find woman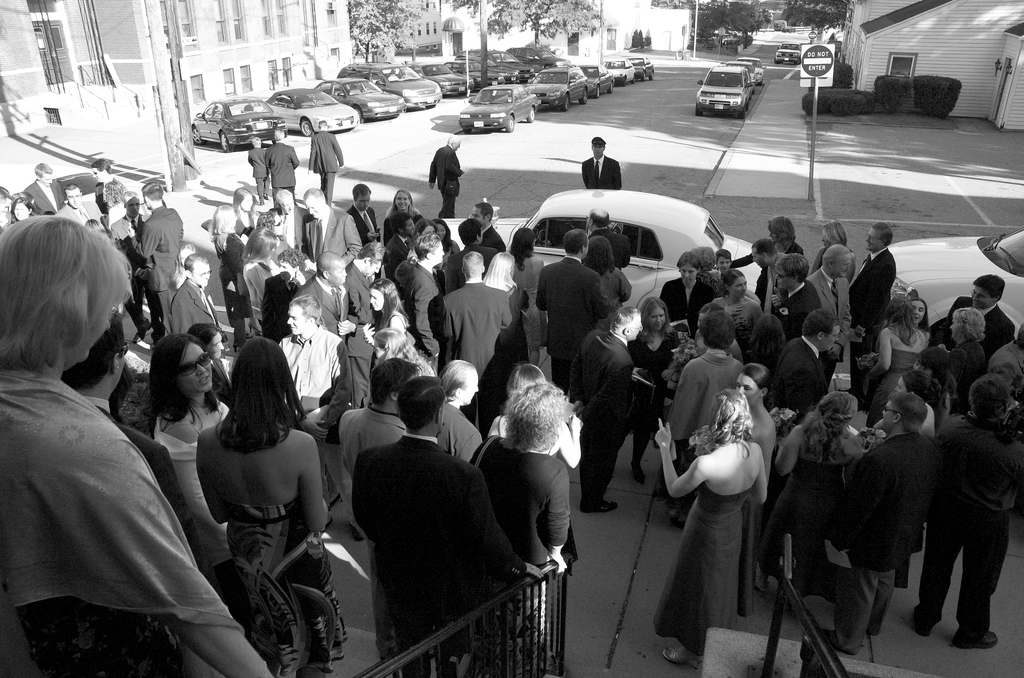
{"left": 626, "top": 298, "right": 692, "bottom": 481}
